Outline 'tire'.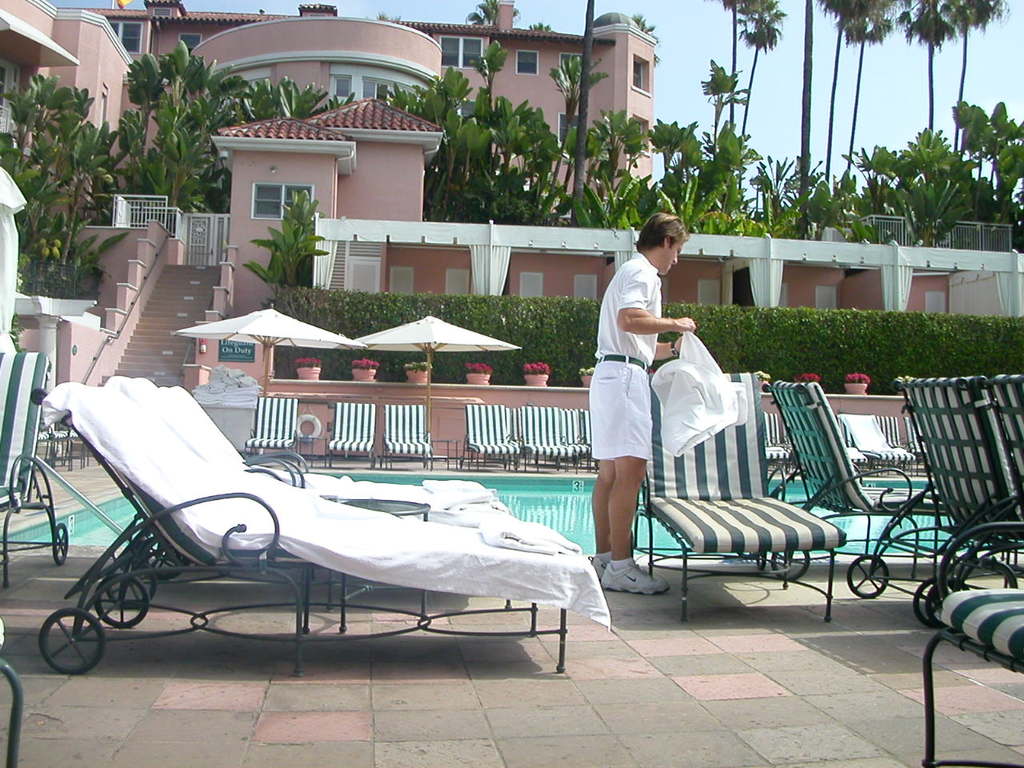
Outline: 912 576 954 630.
